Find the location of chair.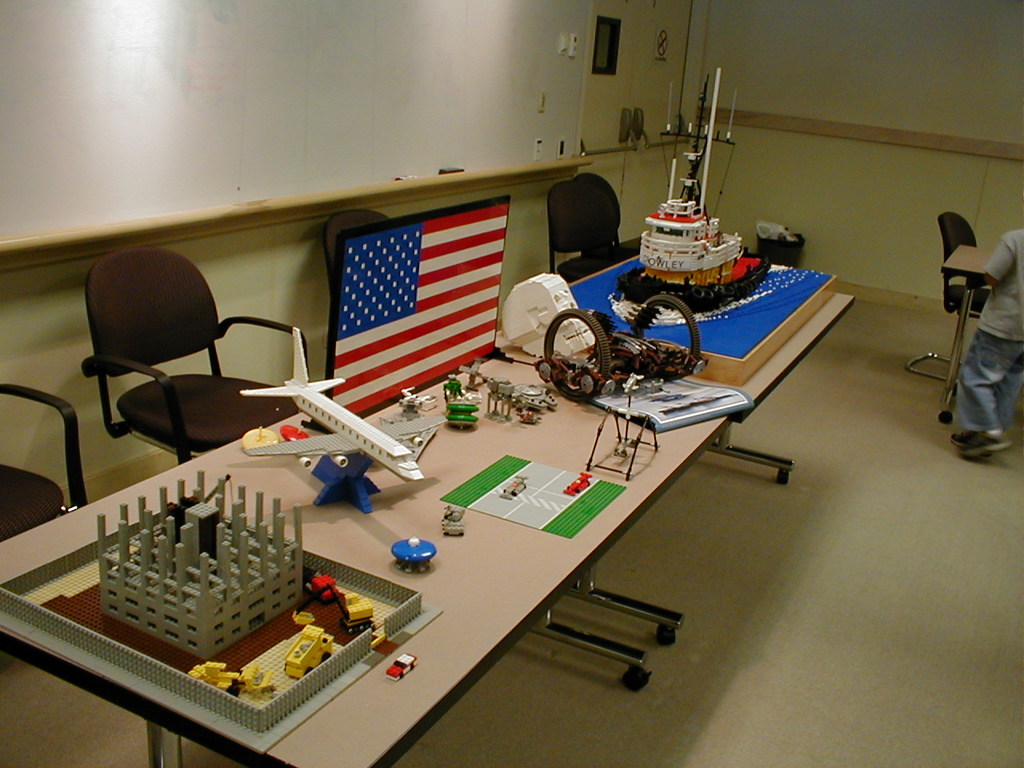
Location: l=46, t=255, r=282, b=491.
